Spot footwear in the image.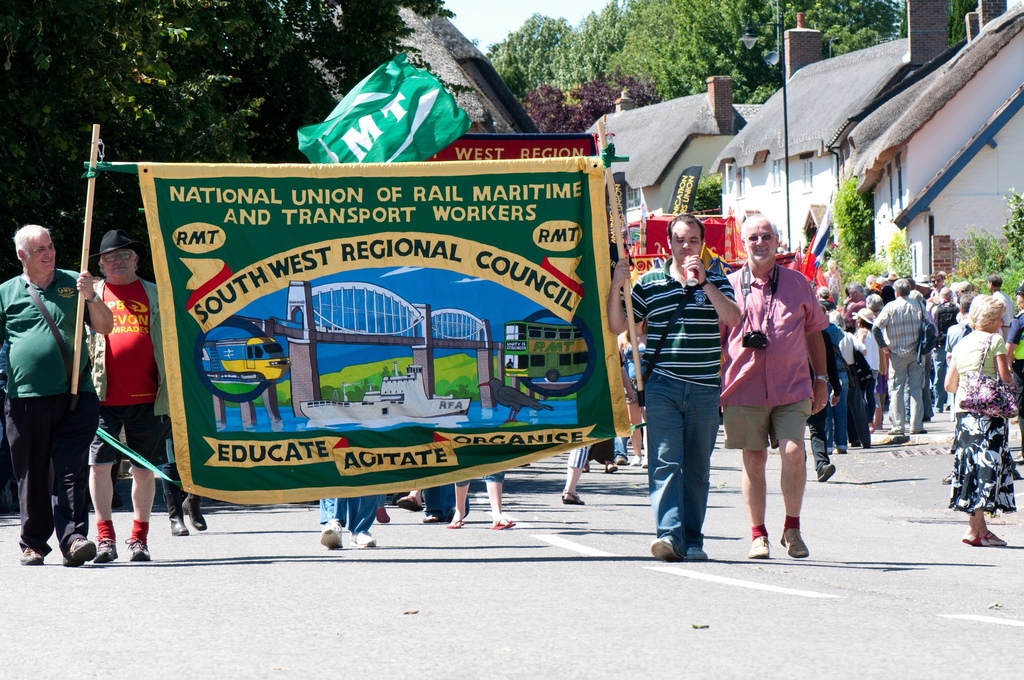
footwear found at (x1=839, y1=444, x2=846, y2=451).
